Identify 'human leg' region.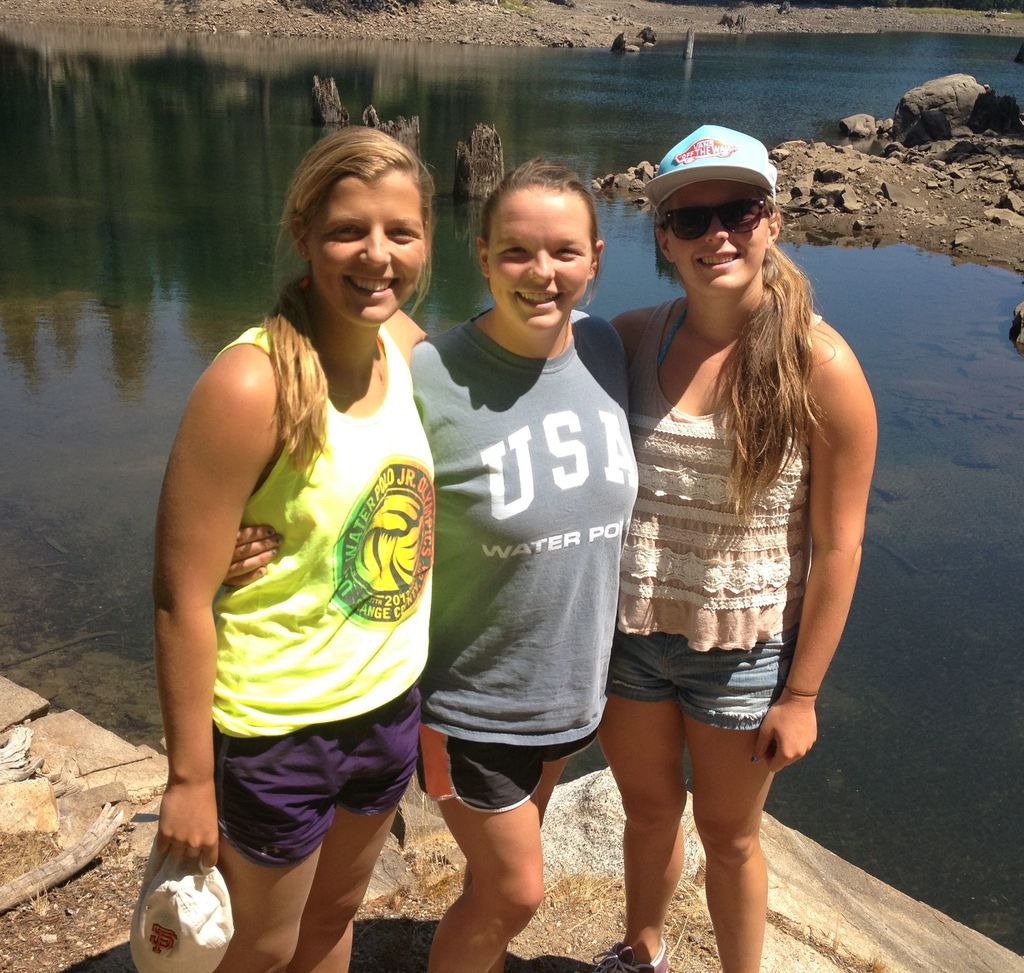
Region: <box>214,829,326,972</box>.
